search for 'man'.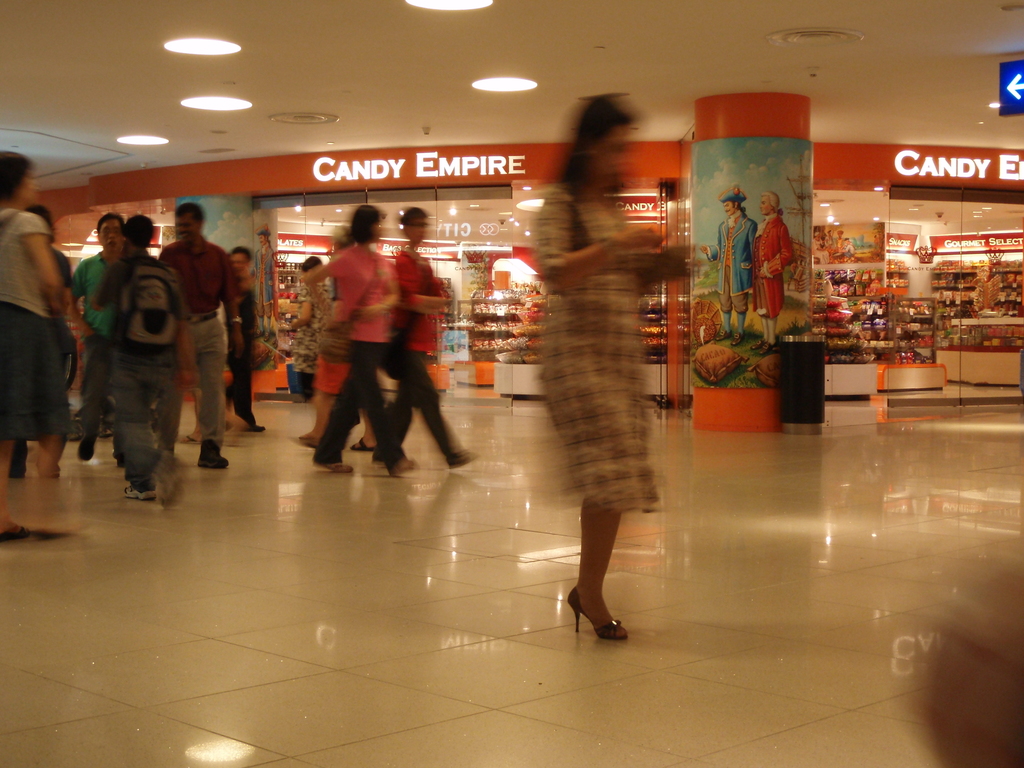
Found at BBox(836, 230, 844, 253).
